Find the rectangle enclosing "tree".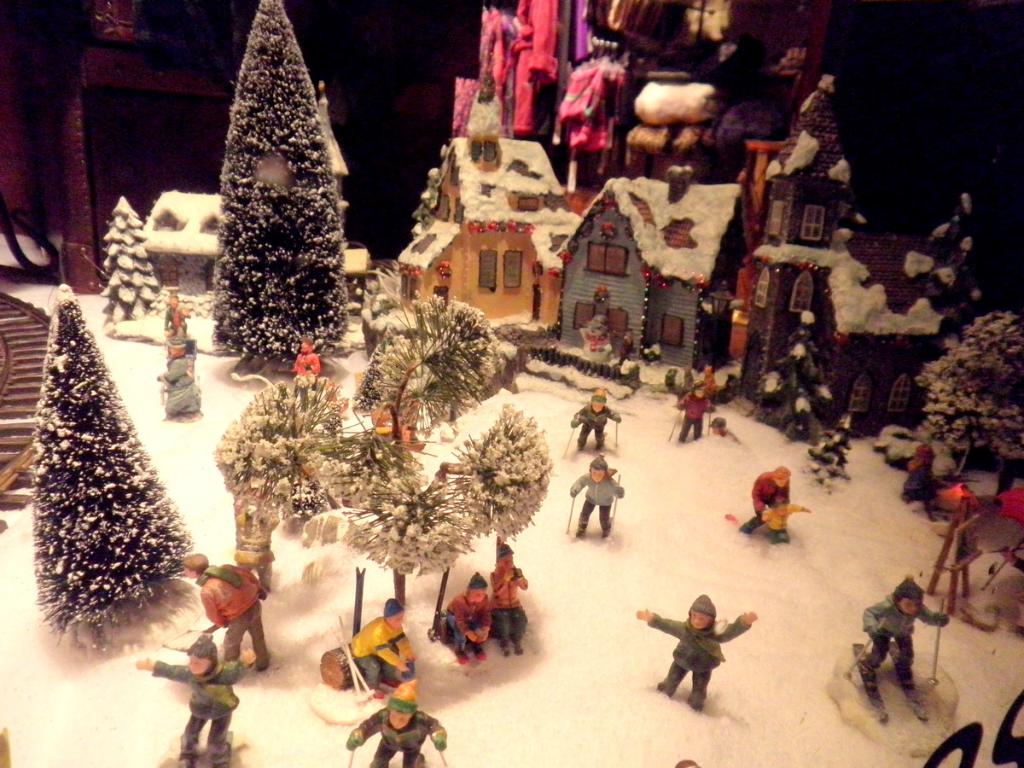
x1=922, y1=306, x2=1023, y2=511.
